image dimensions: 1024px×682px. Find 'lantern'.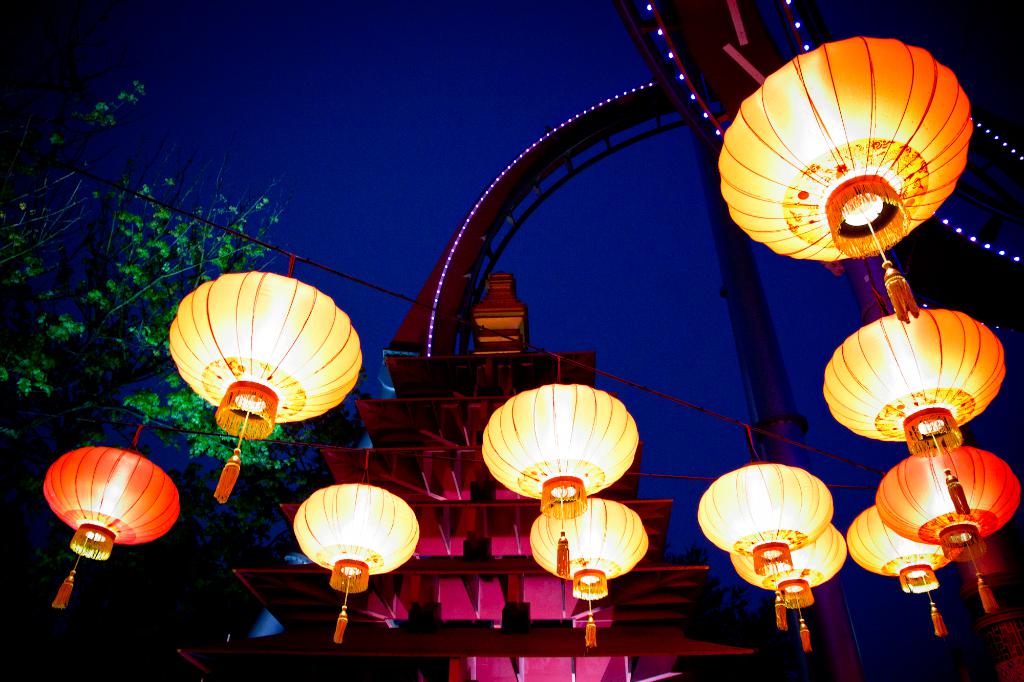
[x1=845, y1=507, x2=963, y2=635].
